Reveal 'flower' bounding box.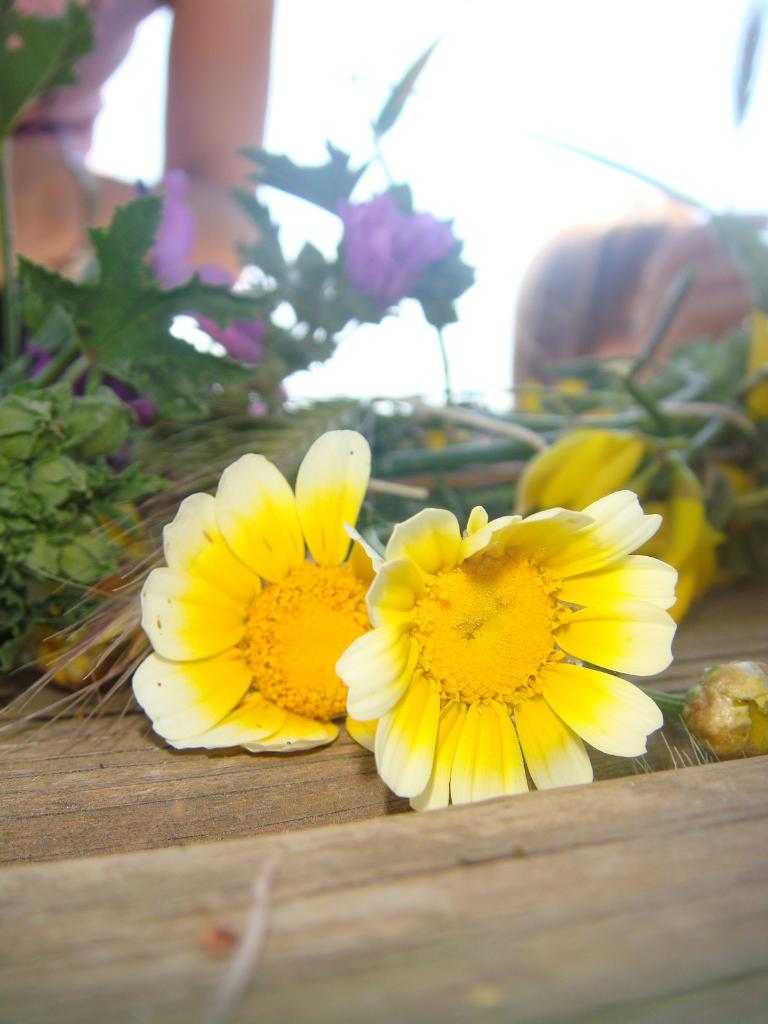
Revealed: bbox=(129, 428, 398, 756).
